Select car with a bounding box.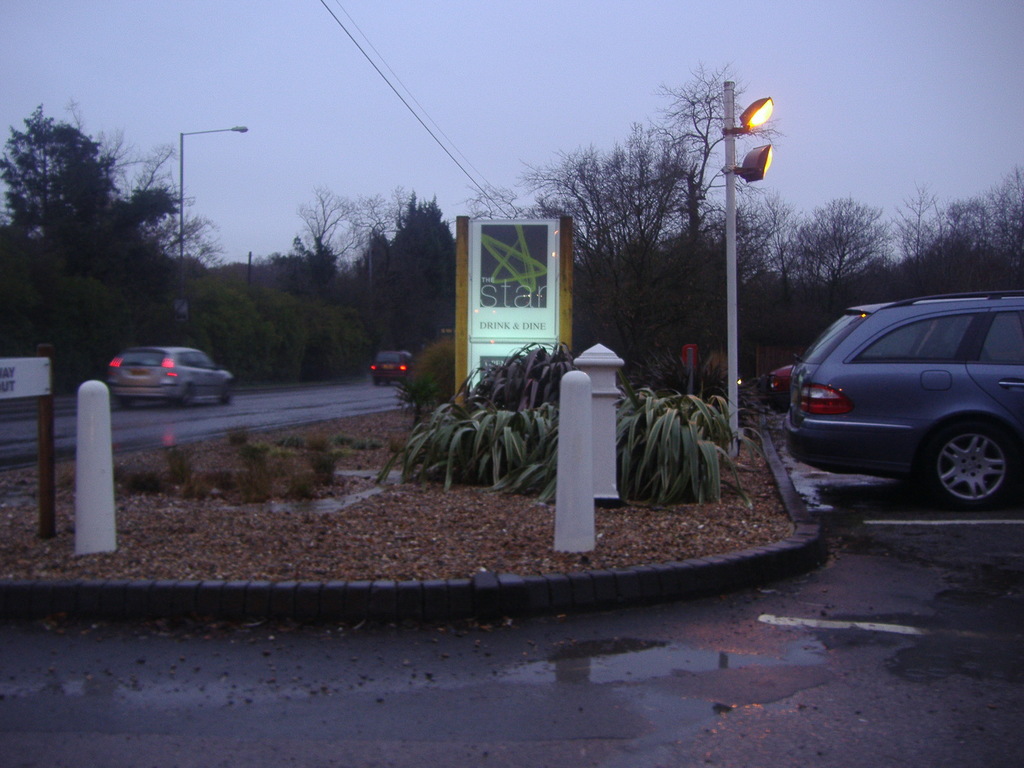
region(103, 346, 238, 410).
